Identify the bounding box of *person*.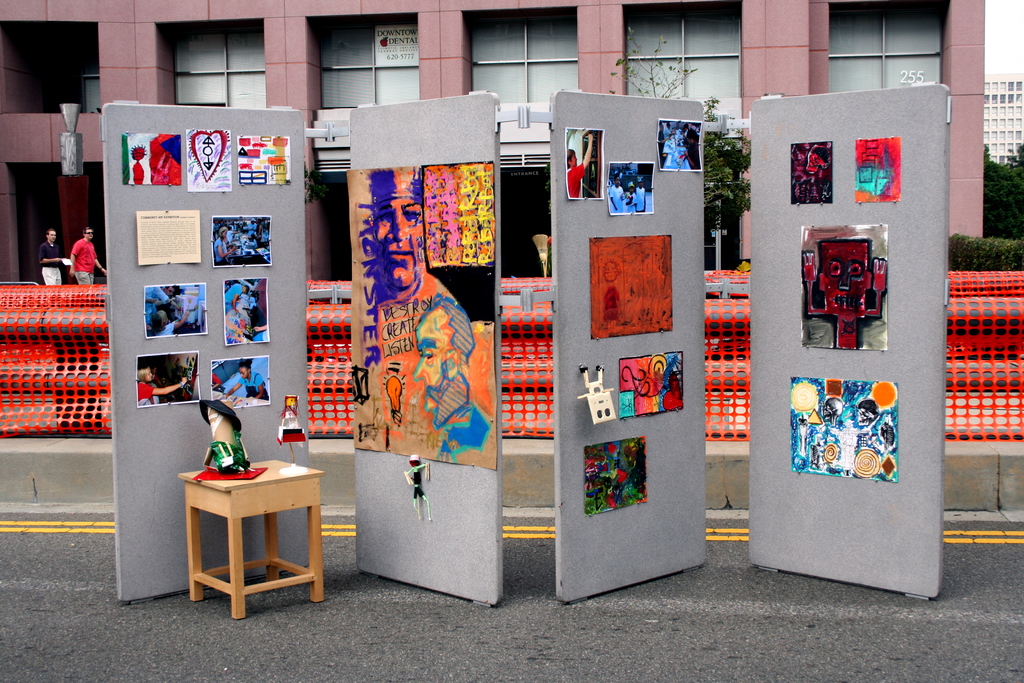
crop(607, 167, 622, 215).
